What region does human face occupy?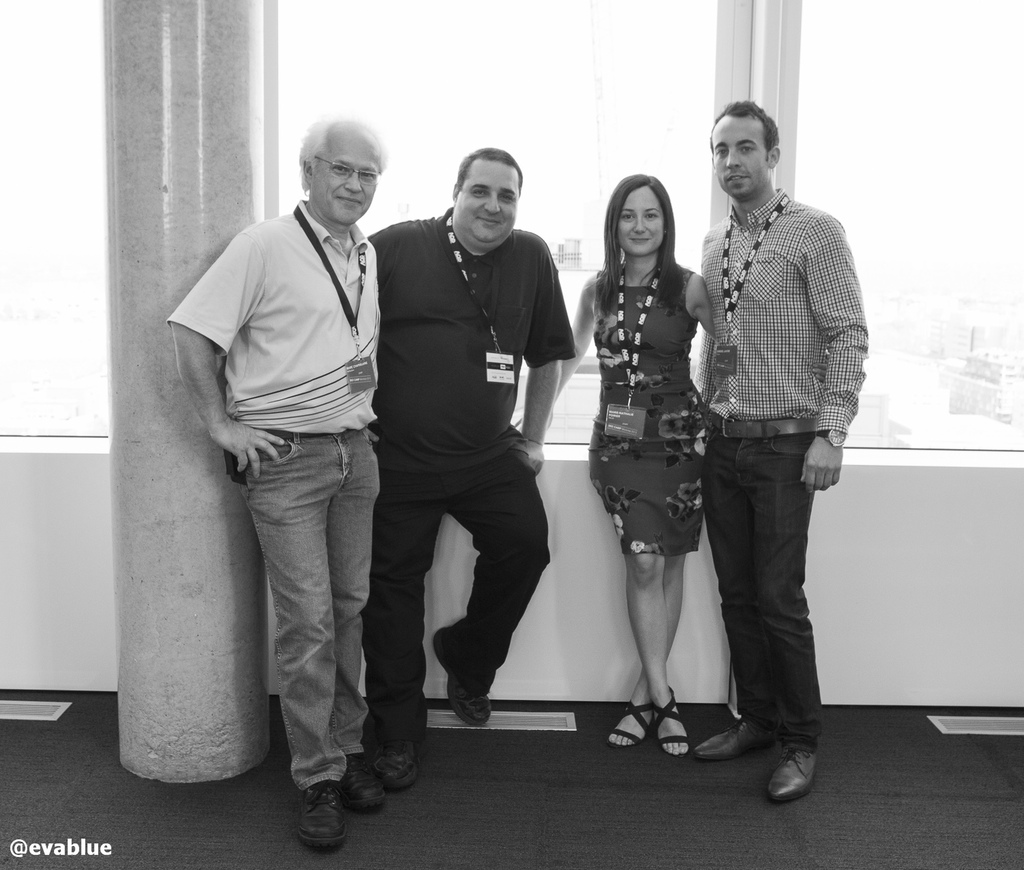
BBox(461, 175, 518, 242).
